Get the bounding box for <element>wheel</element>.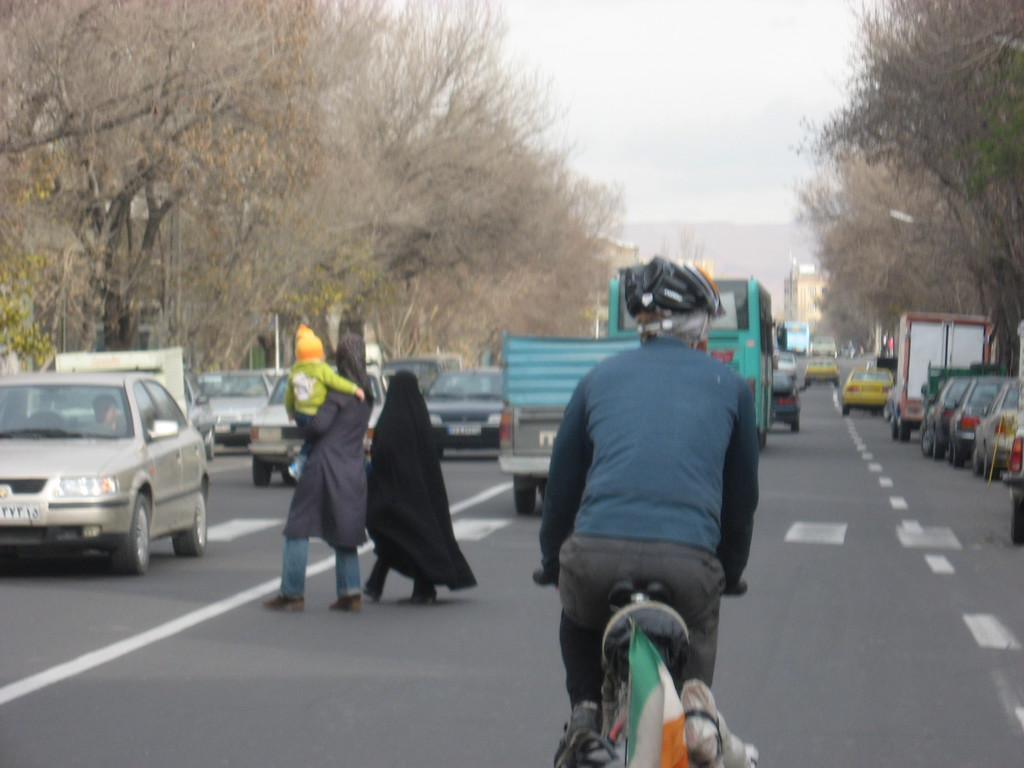
<region>932, 431, 944, 461</region>.
